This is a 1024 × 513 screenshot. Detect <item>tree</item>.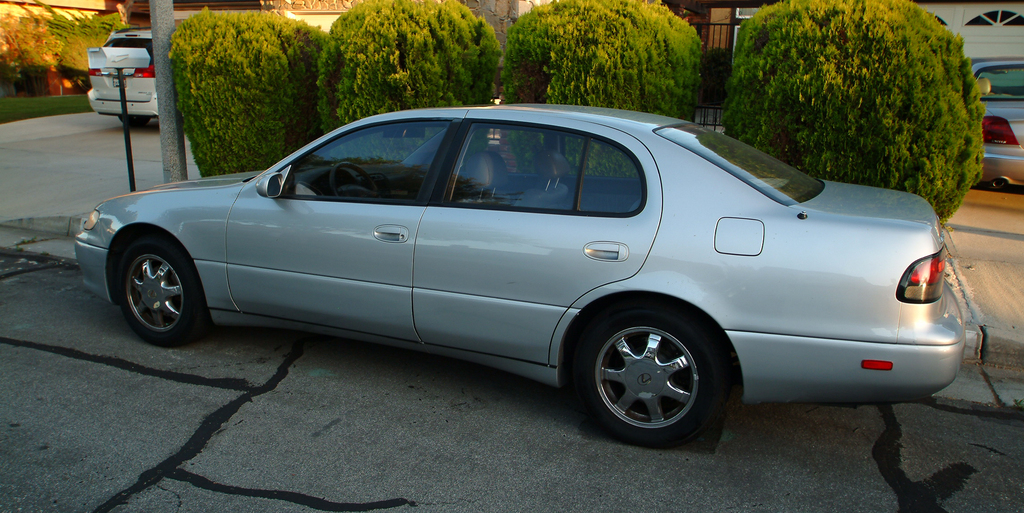
[45, 6, 125, 96].
